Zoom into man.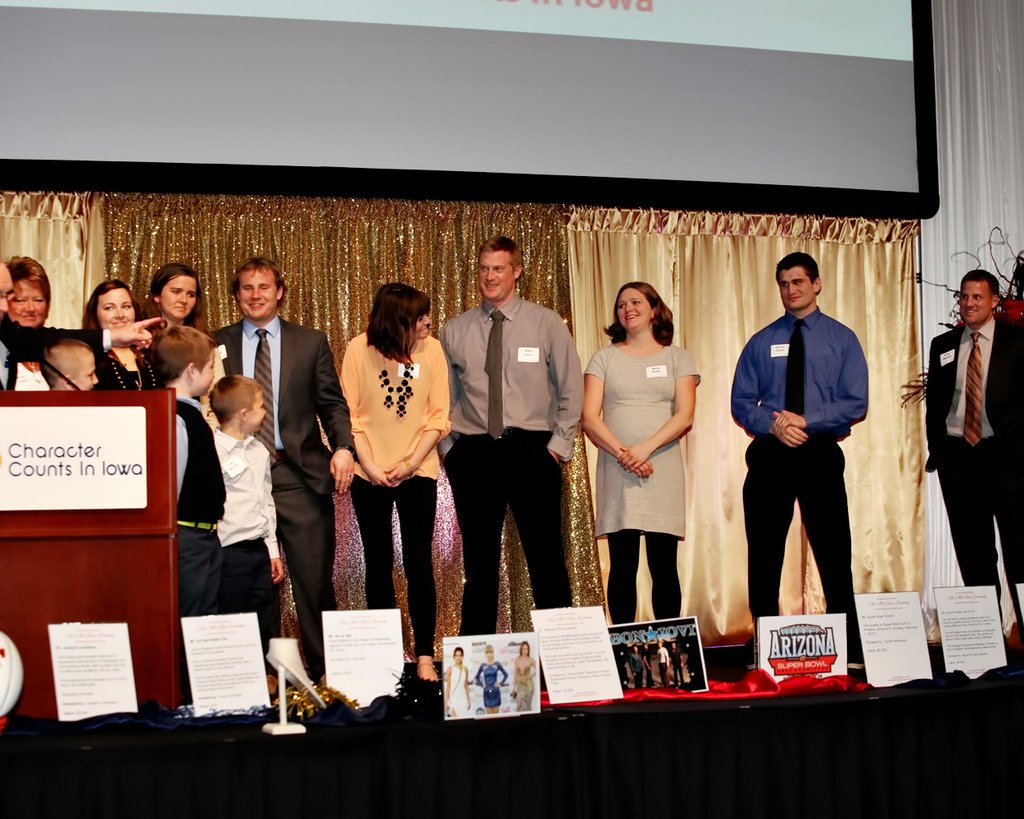
Zoom target: {"x1": 728, "y1": 252, "x2": 877, "y2": 654}.
